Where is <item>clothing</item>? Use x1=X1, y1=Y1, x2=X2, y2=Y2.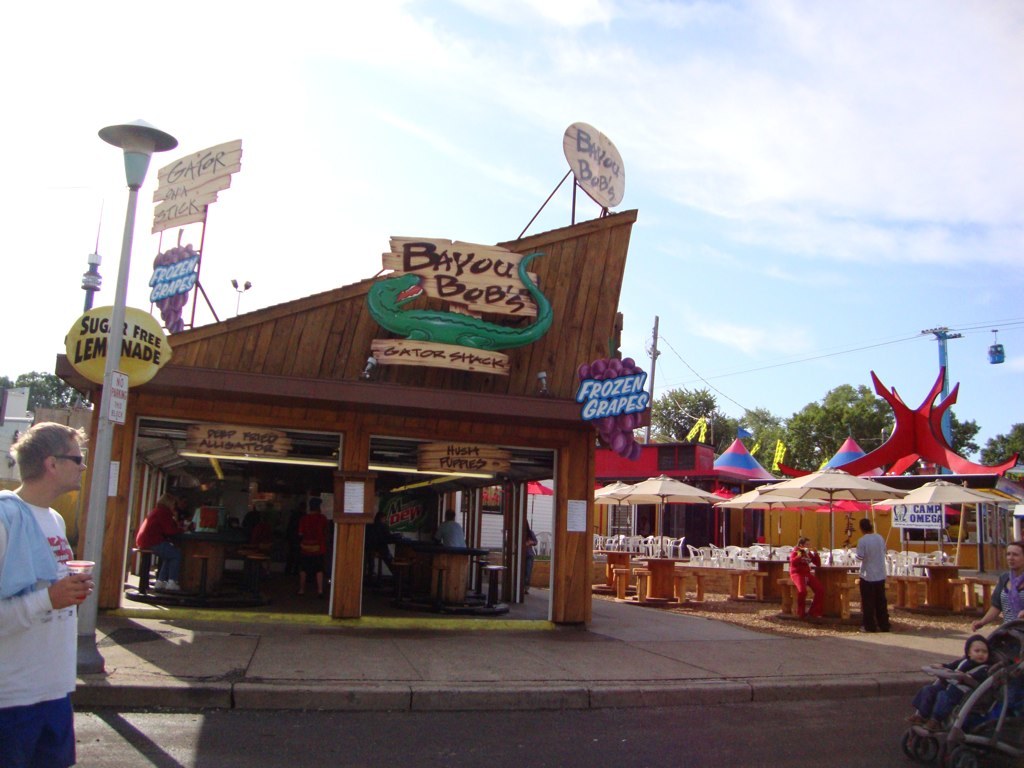
x1=0, y1=474, x2=72, y2=716.
